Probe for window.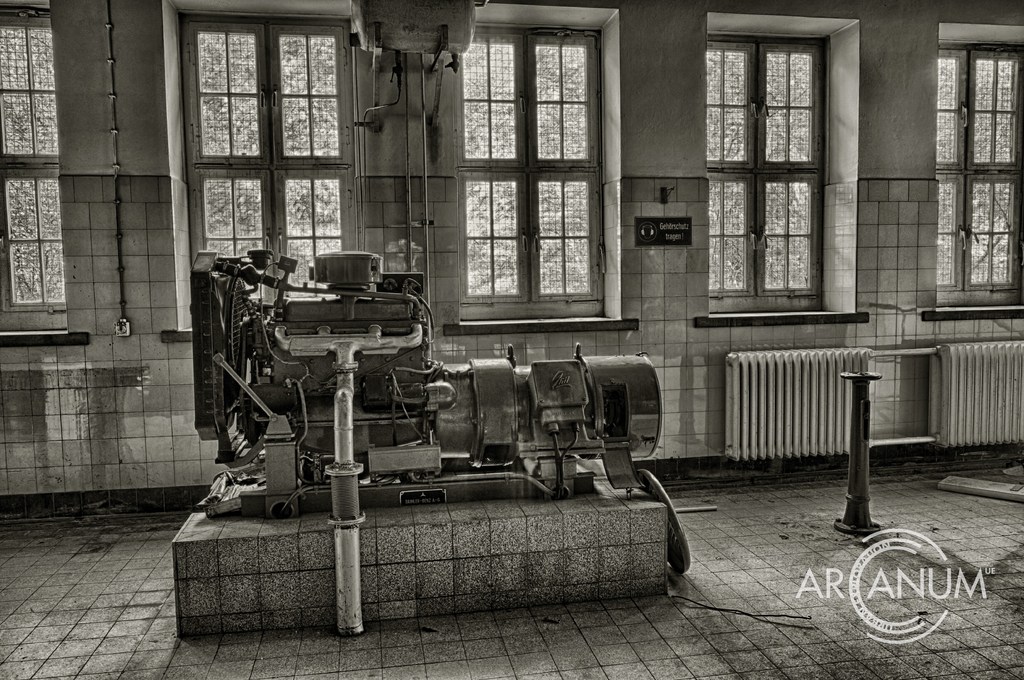
Probe result: [x1=434, y1=21, x2=643, y2=339].
